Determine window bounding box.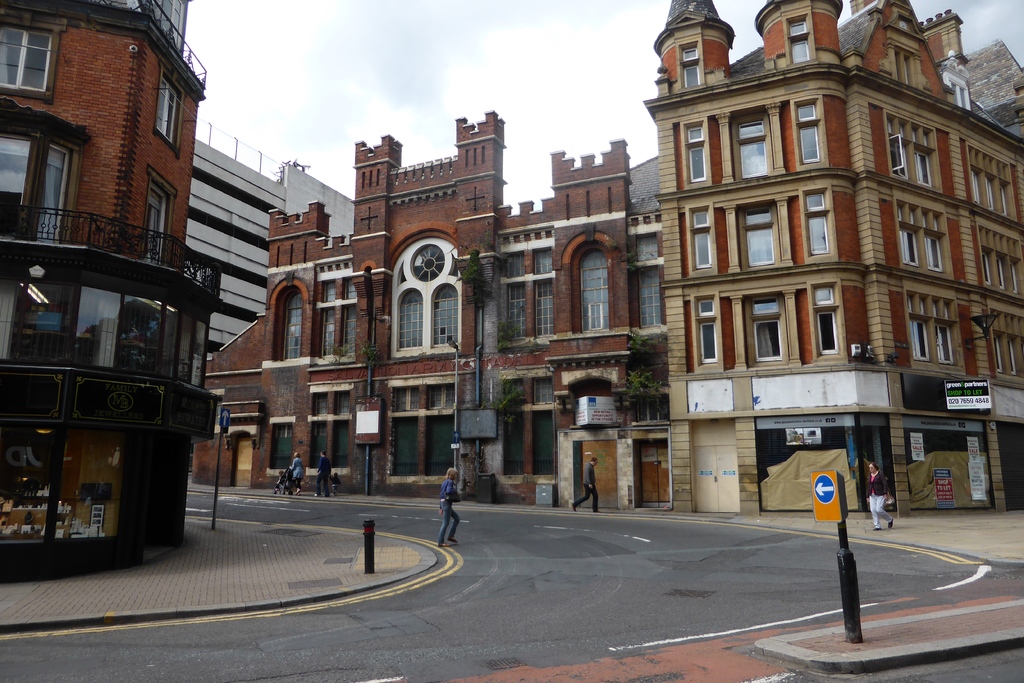
Determined: box(632, 274, 663, 331).
